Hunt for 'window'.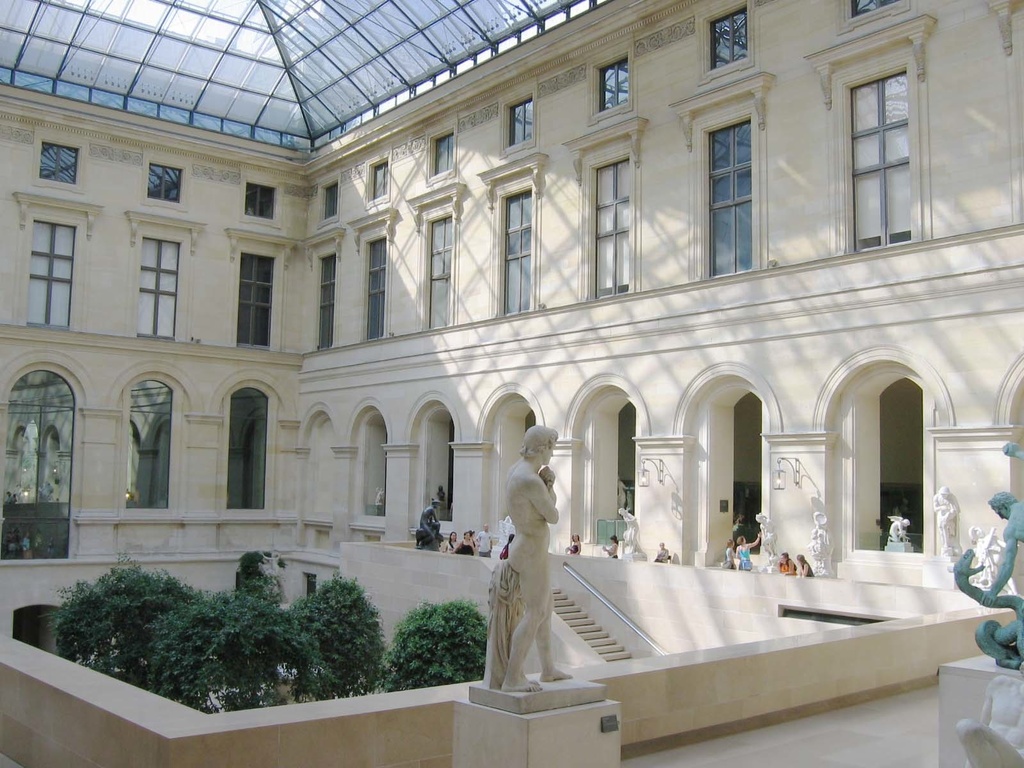
Hunted down at crop(42, 143, 77, 185).
